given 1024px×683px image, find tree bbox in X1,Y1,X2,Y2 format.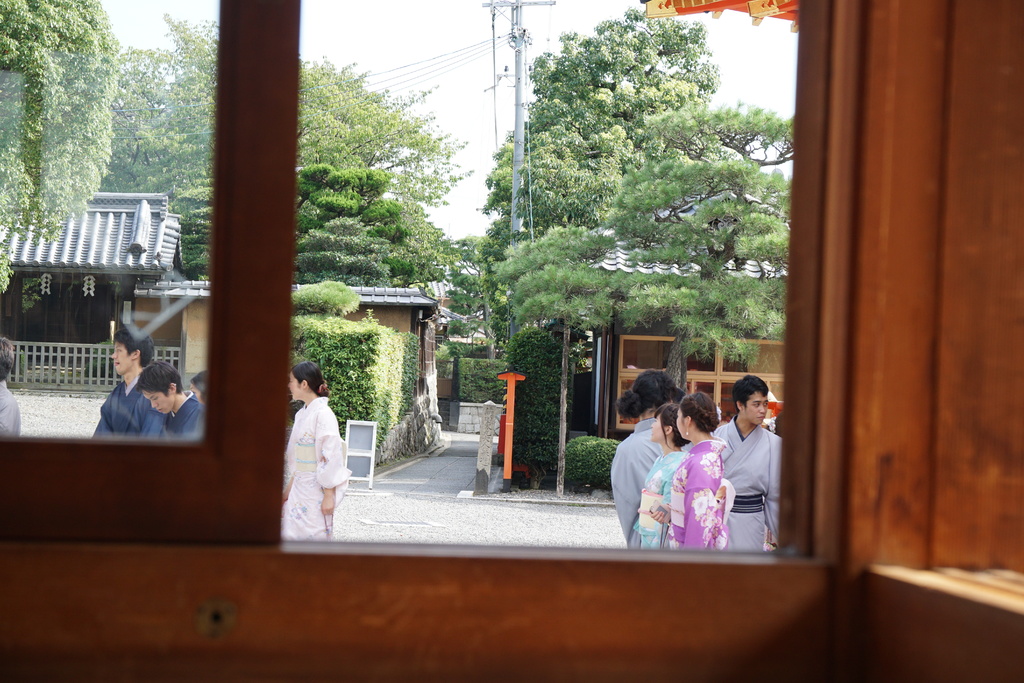
489,1,729,241.
